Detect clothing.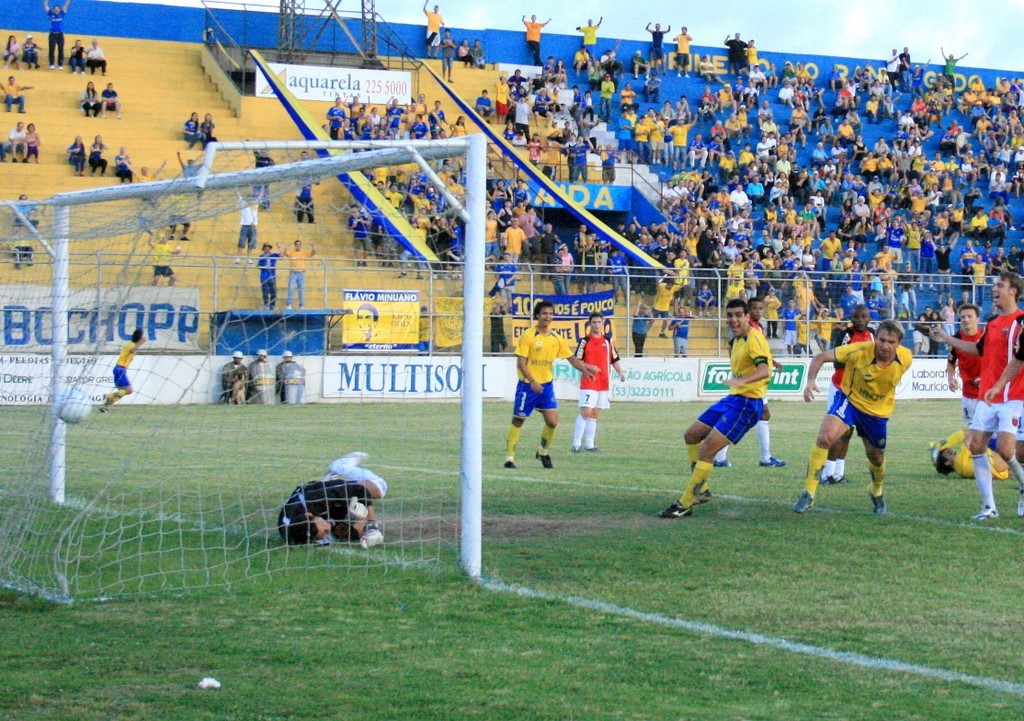
Detected at [571, 331, 623, 407].
